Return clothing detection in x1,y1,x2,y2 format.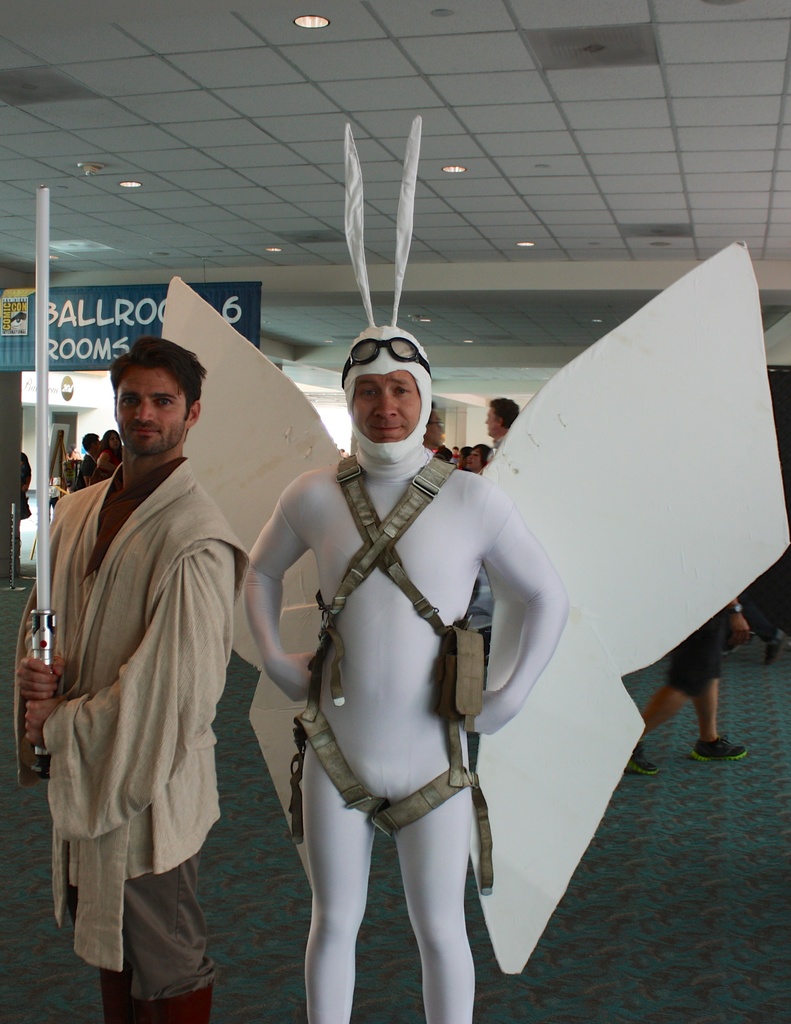
35,419,253,995.
